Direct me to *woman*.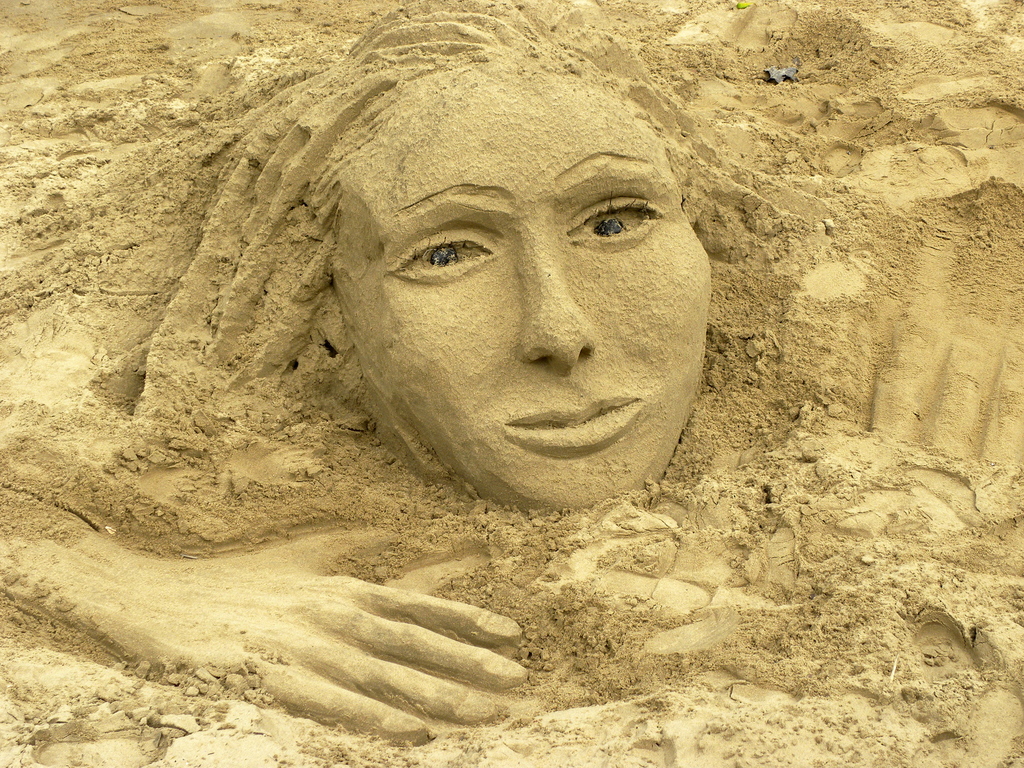
Direction: box(0, 0, 1023, 755).
